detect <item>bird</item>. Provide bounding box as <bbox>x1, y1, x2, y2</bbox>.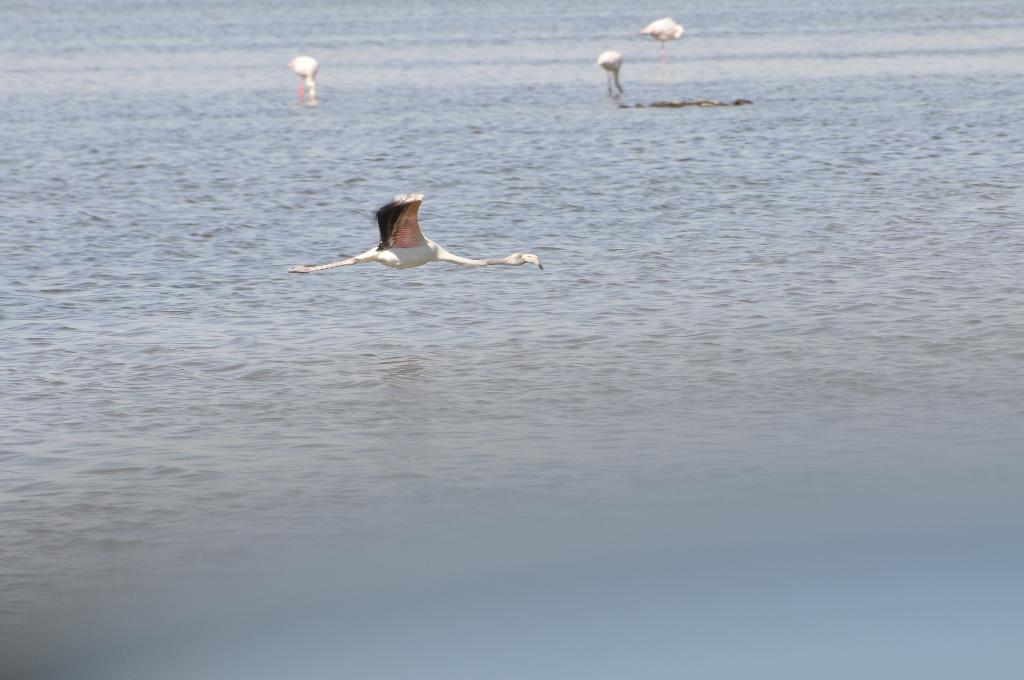
<bbox>636, 15, 689, 56</bbox>.
